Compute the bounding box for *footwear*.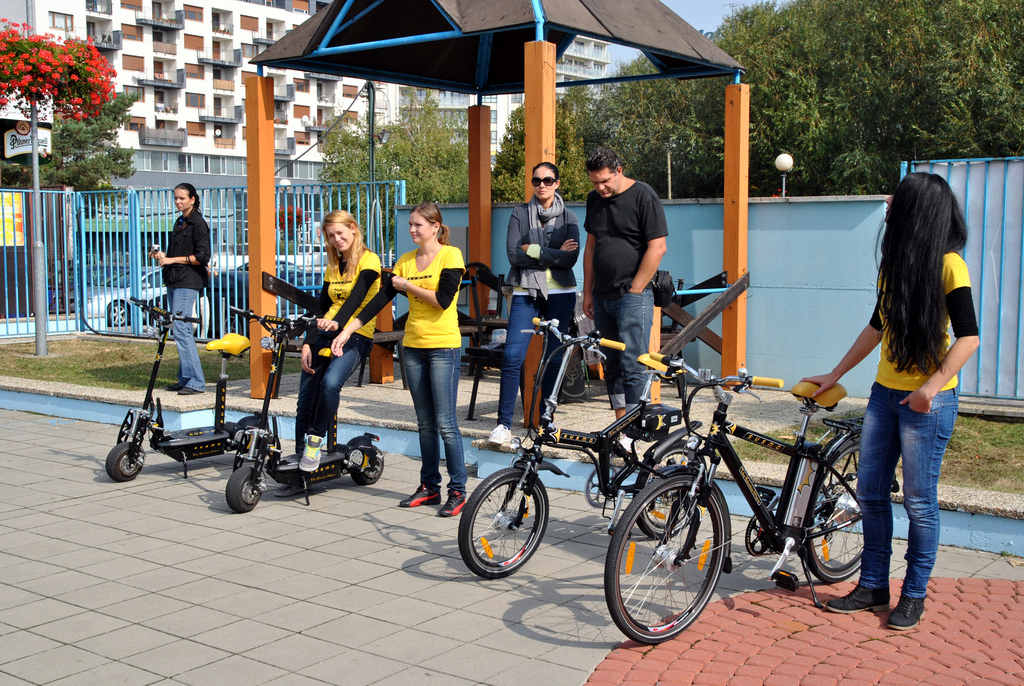
[left=612, top=432, right=636, bottom=454].
